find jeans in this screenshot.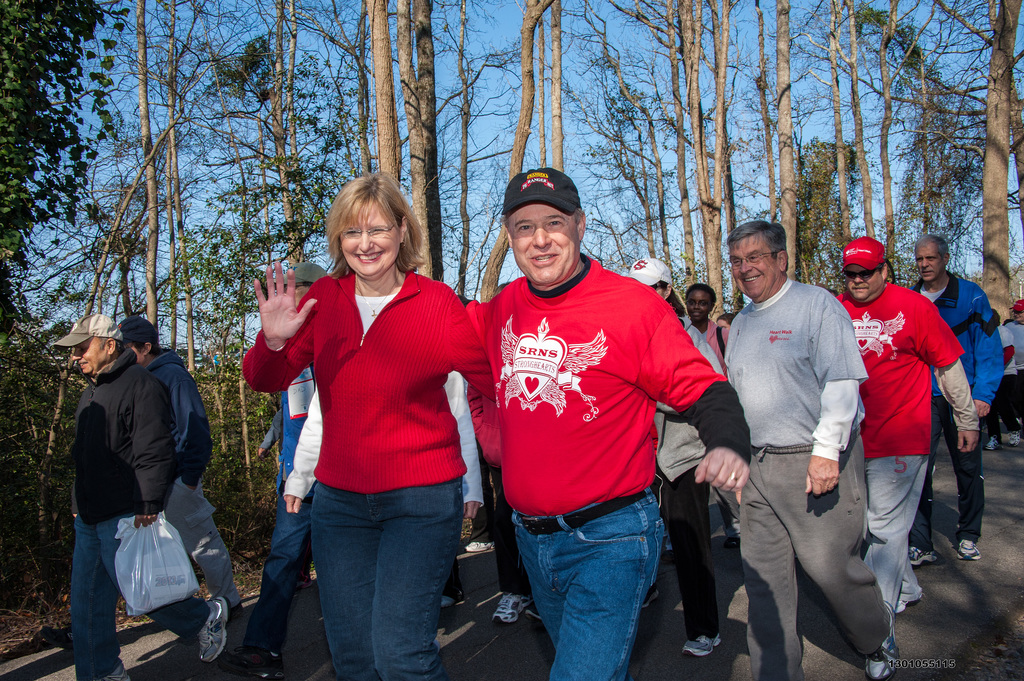
The bounding box for jeans is 500/504/660/680.
